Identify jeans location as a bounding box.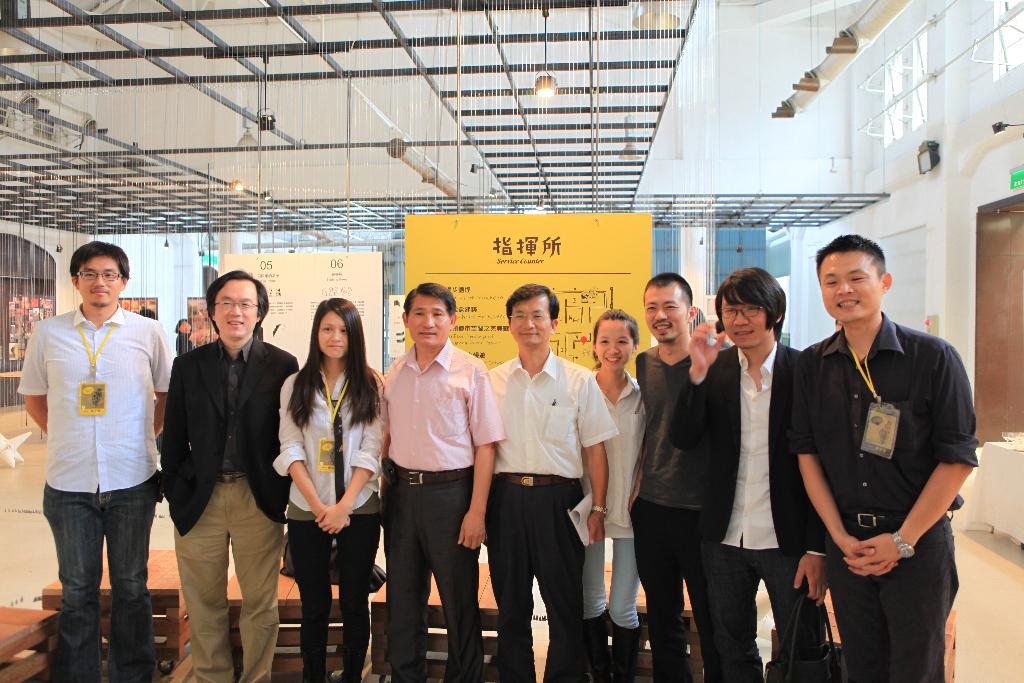
box(708, 531, 822, 682).
